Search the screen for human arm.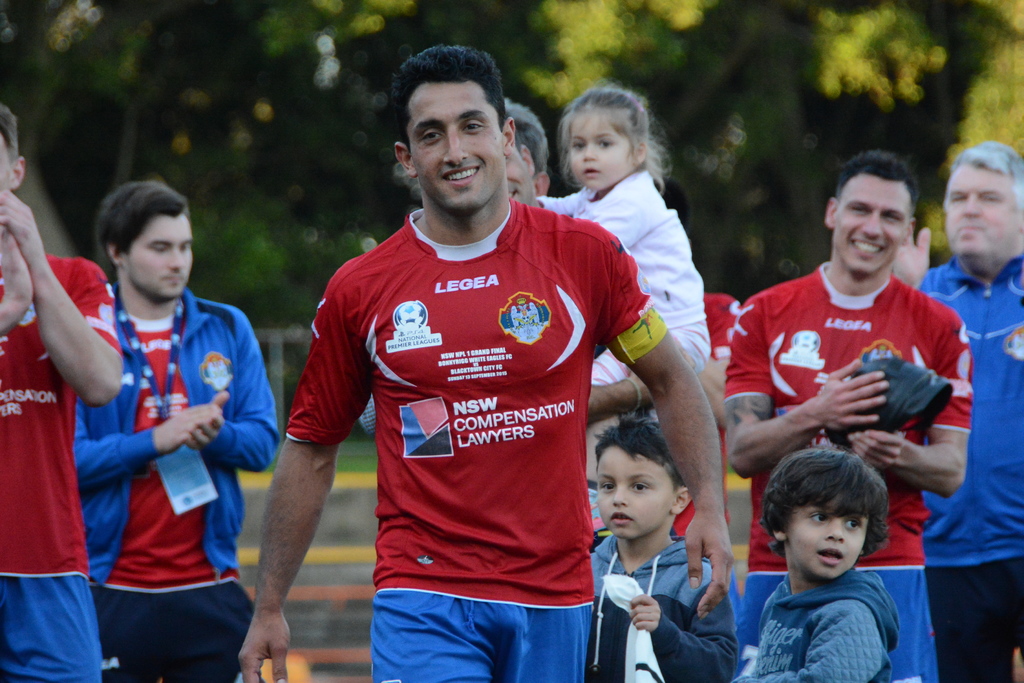
Found at bbox=[72, 394, 225, 497].
